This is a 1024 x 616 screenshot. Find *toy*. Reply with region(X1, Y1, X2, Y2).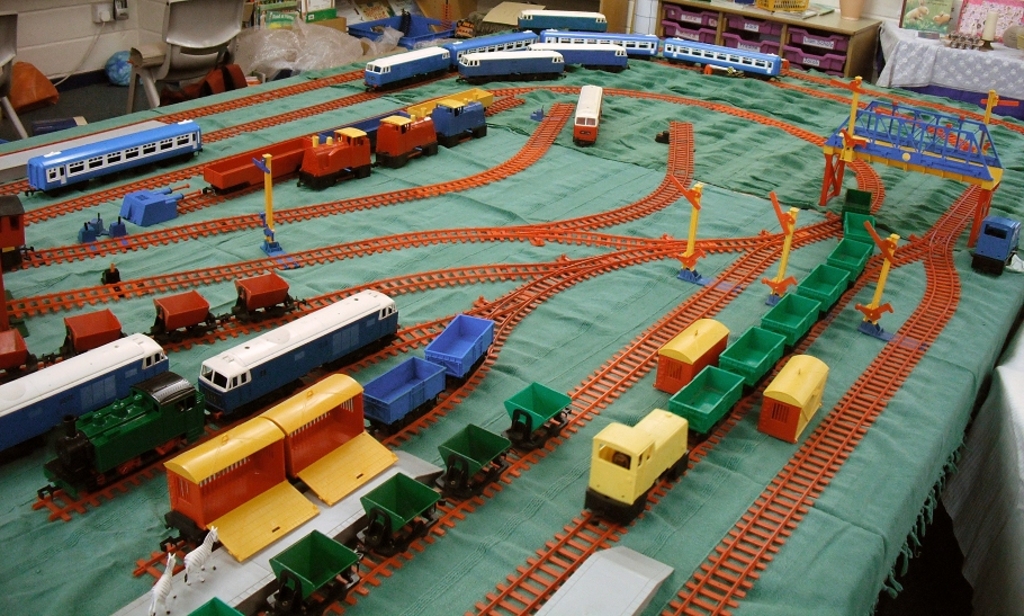
region(976, 221, 1023, 273).
